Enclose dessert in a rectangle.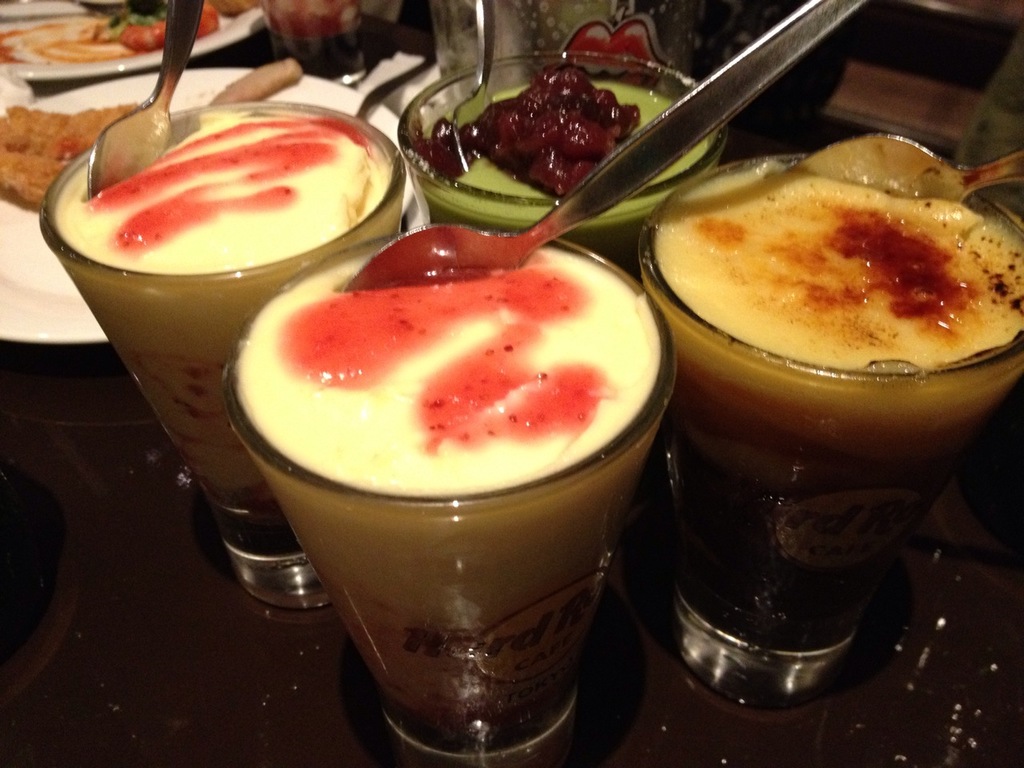
l=644, t=146, r=1023, b=650.
